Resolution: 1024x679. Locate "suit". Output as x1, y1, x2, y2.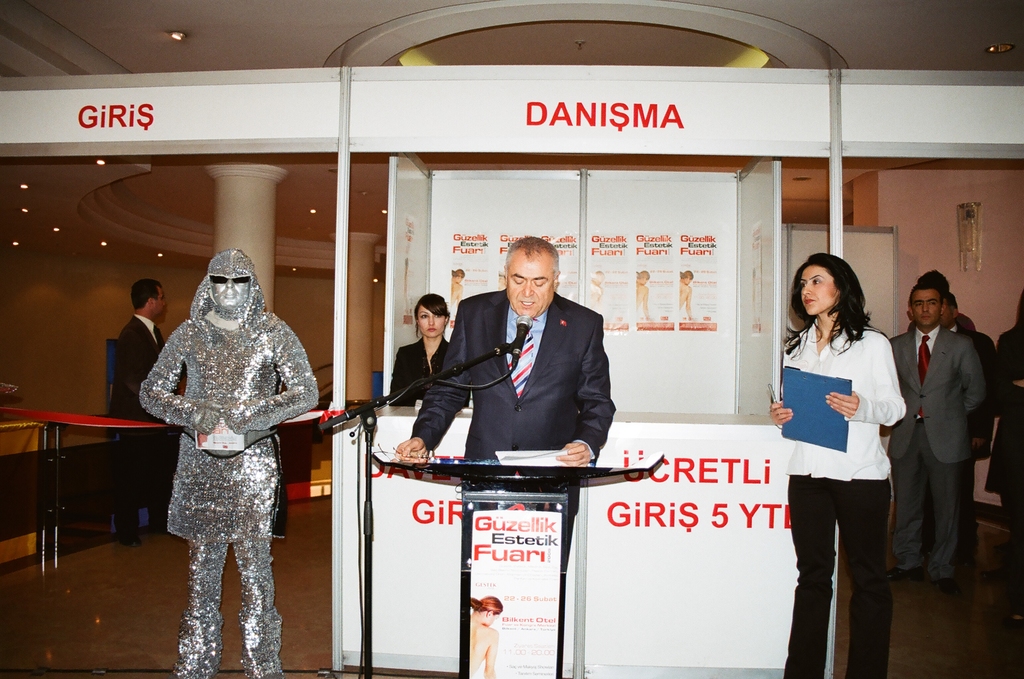
384, 337, 471, 404.
